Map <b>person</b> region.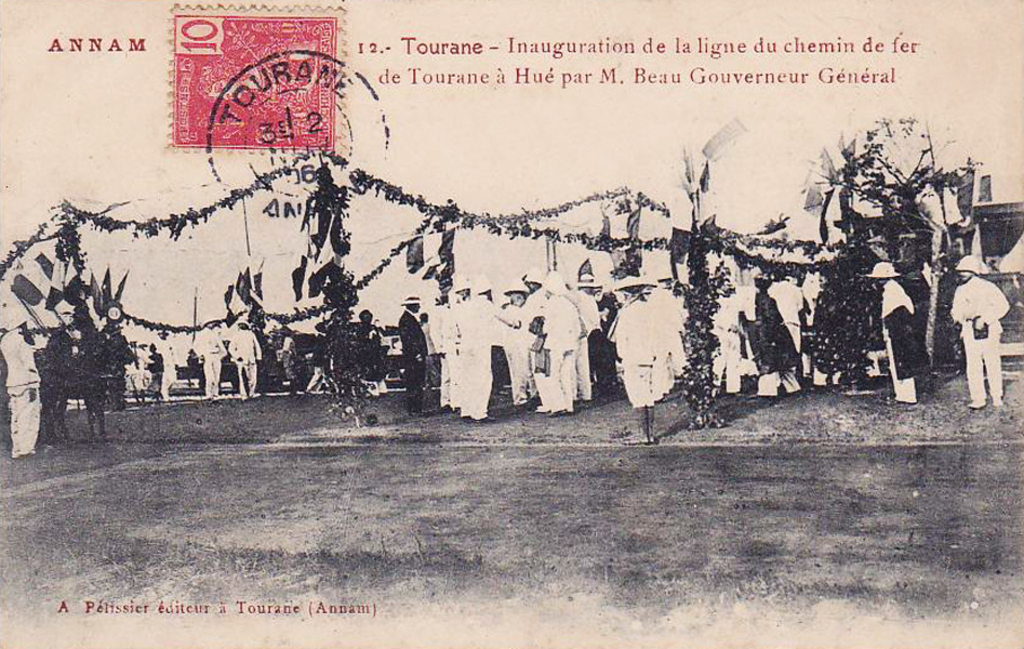
Mapped to crop(396, 289, 440, 411).
